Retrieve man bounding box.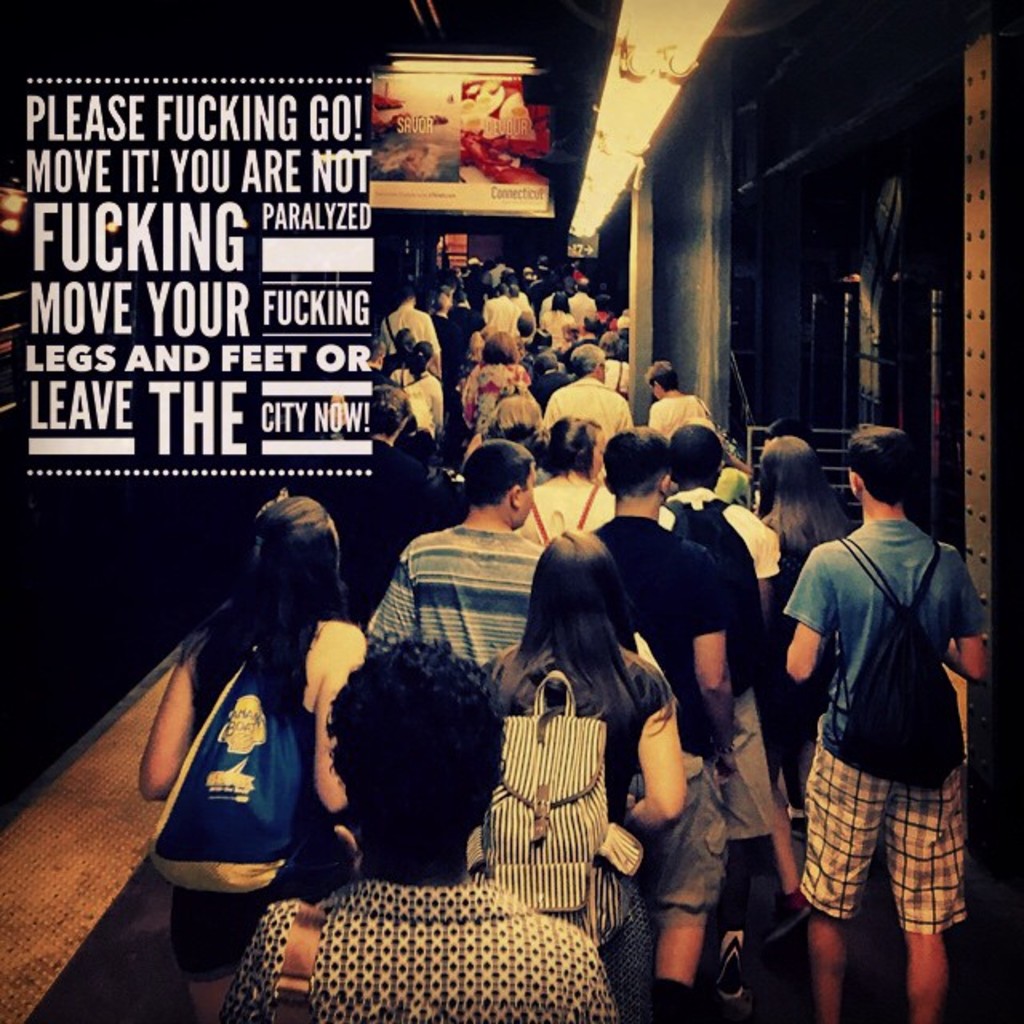
Bounding box: x1=365, y1=302, x2=472, y2=406.
